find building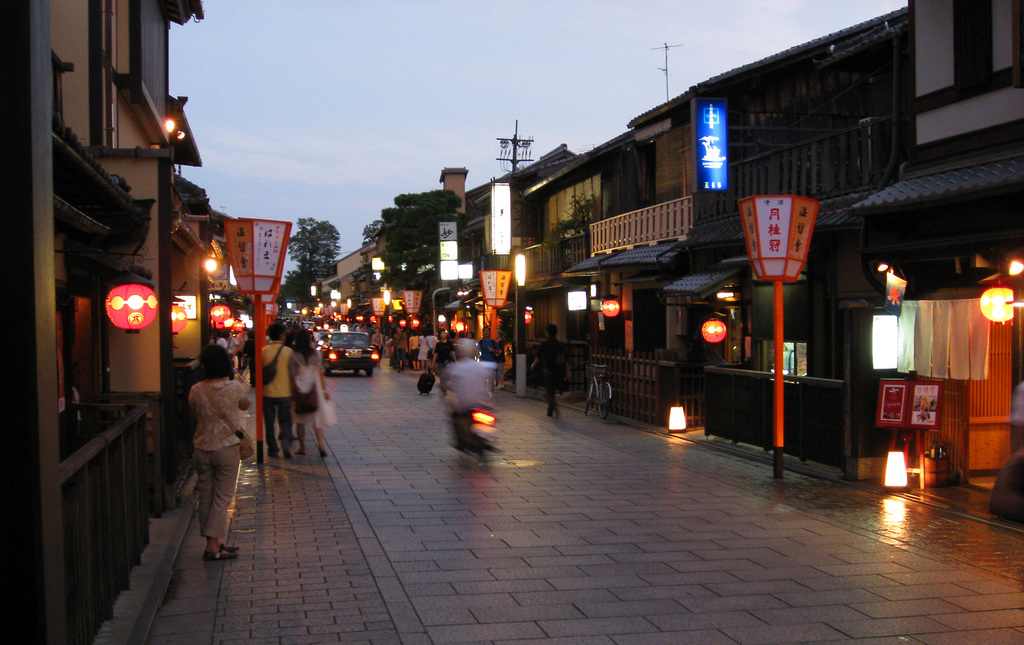
[x1=319, y1=0, x2=1023, y2=540]
